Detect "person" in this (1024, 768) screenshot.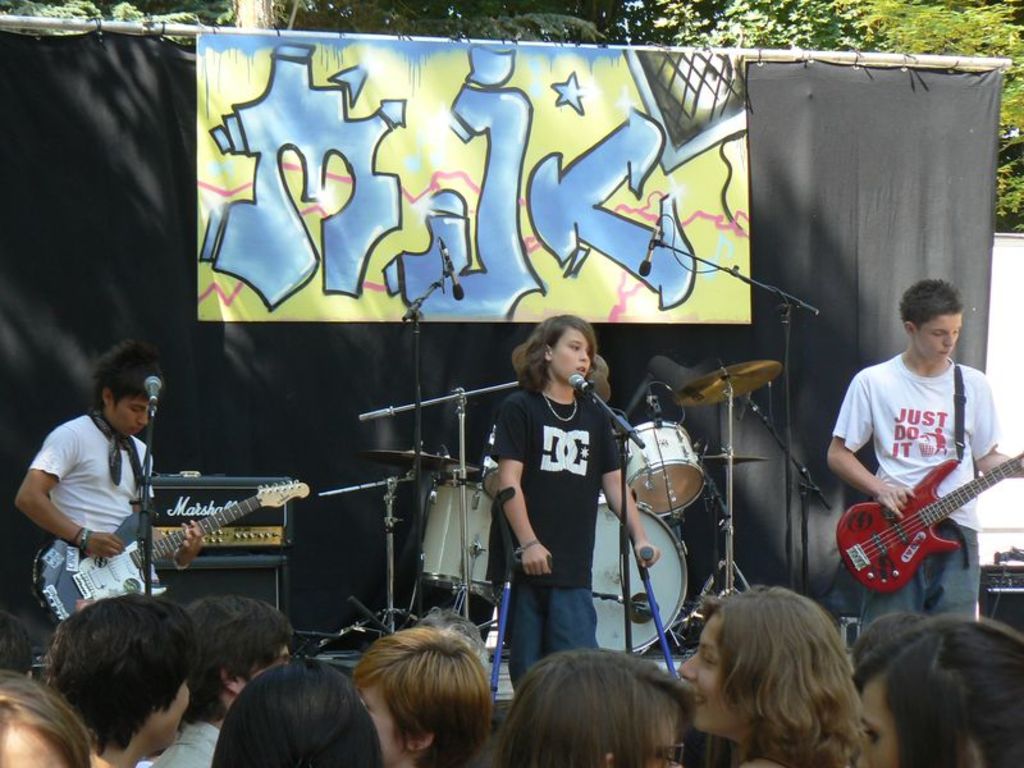
Detection: (x1=676, y1=582, x2=860, y2=767).
